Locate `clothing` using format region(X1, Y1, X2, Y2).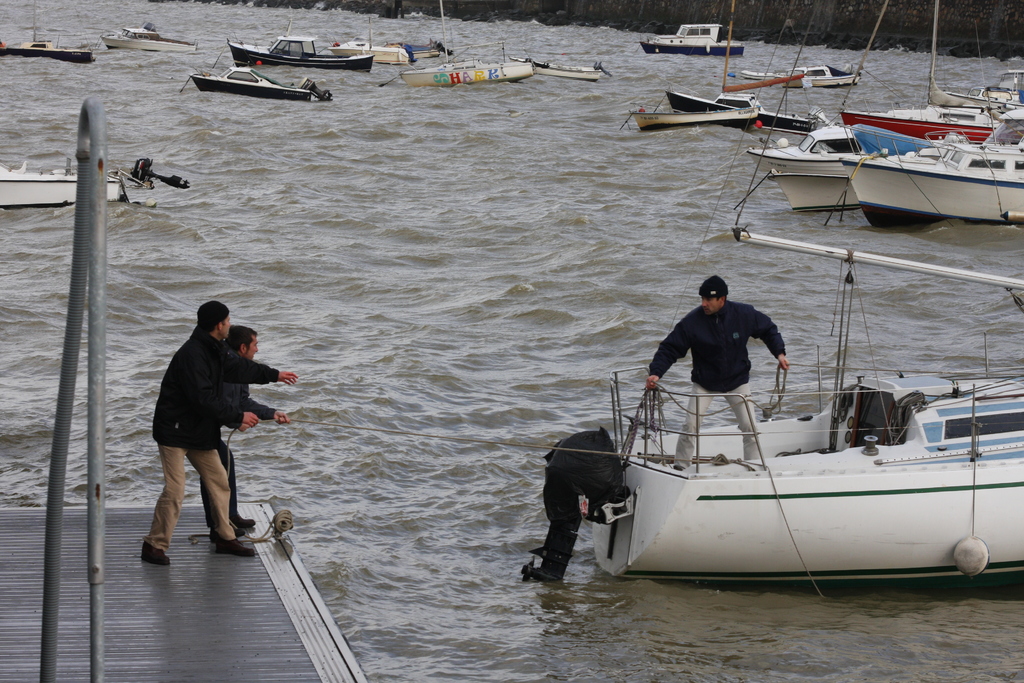
region(532, 436, 650, 584).
